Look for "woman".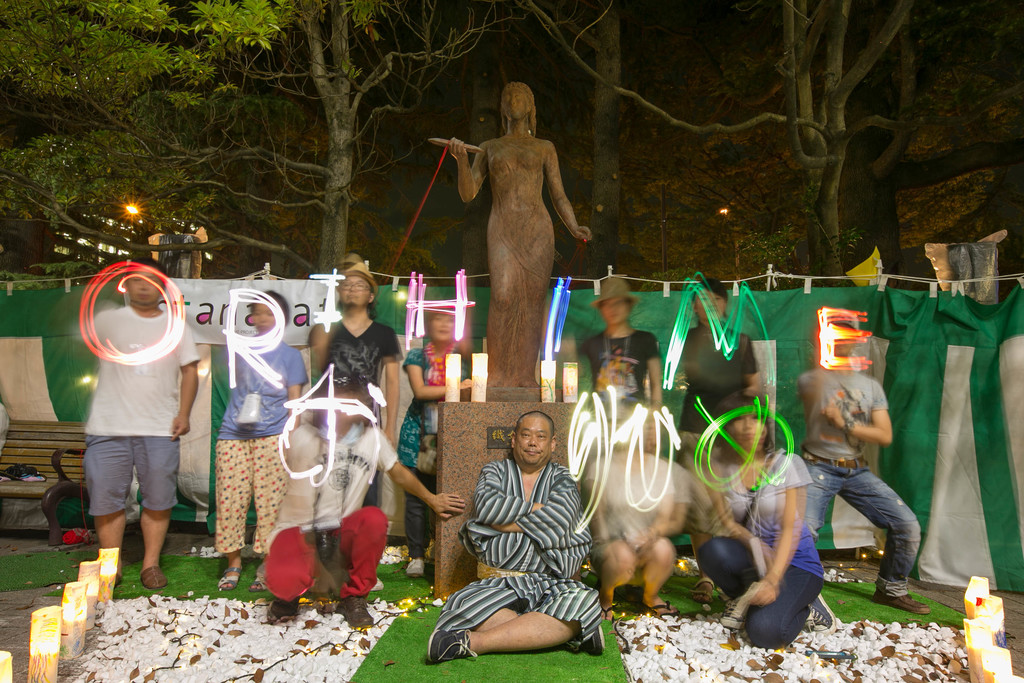
Found: [x1=701, y1=399, x2=837, y2=648].
